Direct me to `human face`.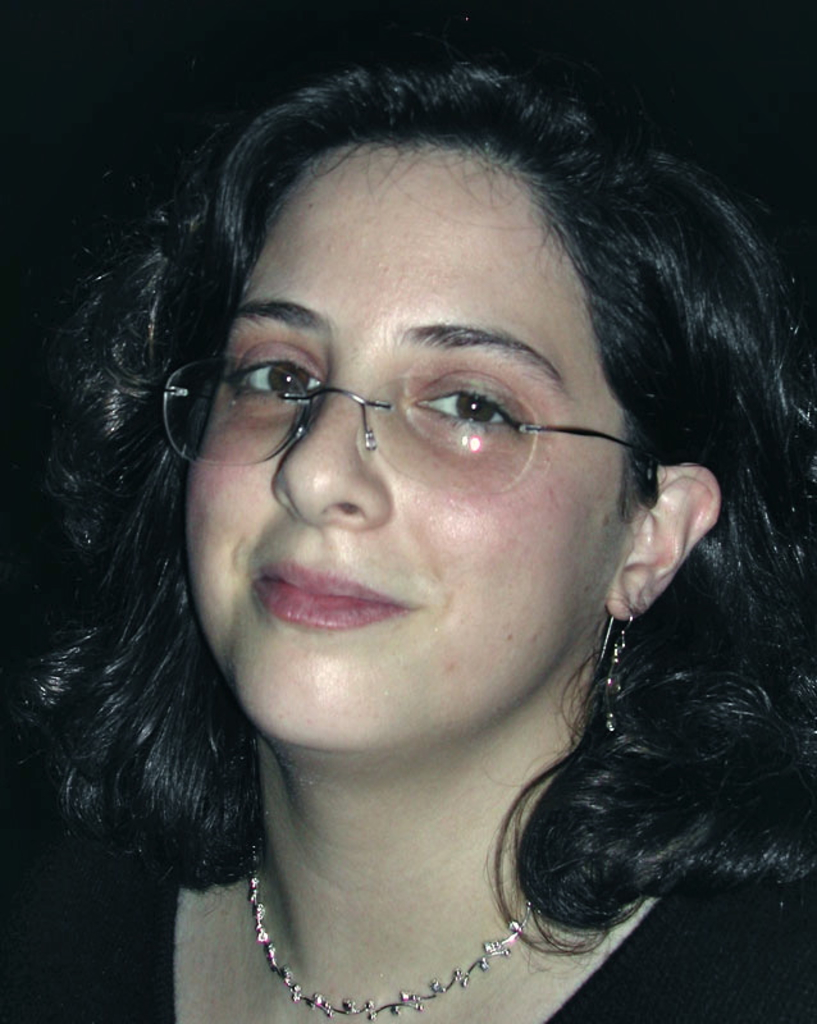
Direction: 182:116:658:751.
